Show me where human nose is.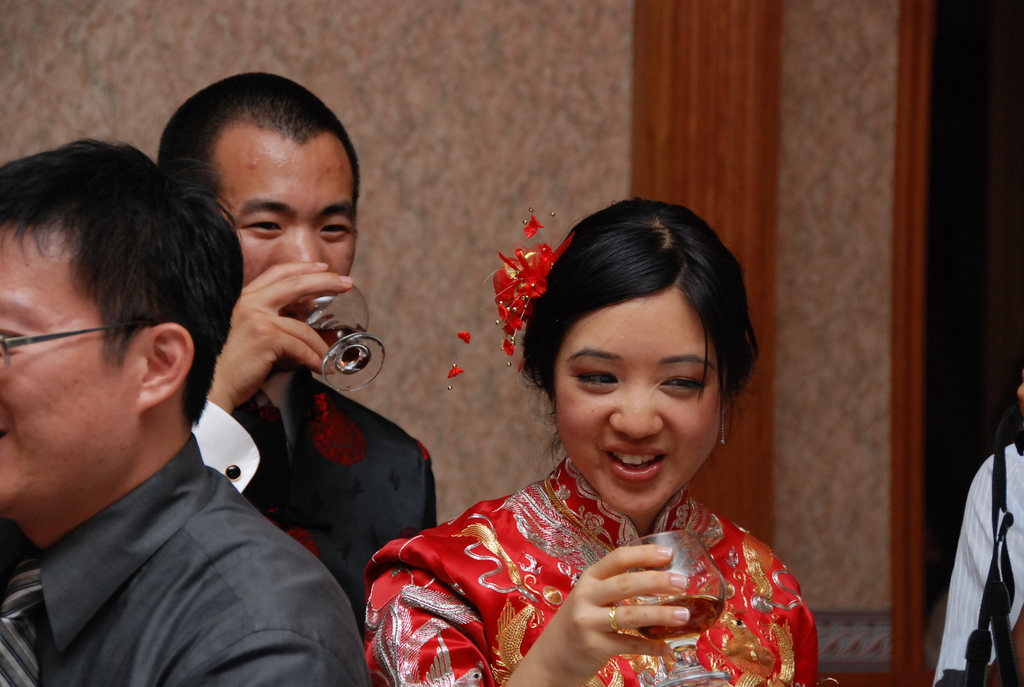
human nose is at x1=279, y1=223, x2=330, y2=276.
